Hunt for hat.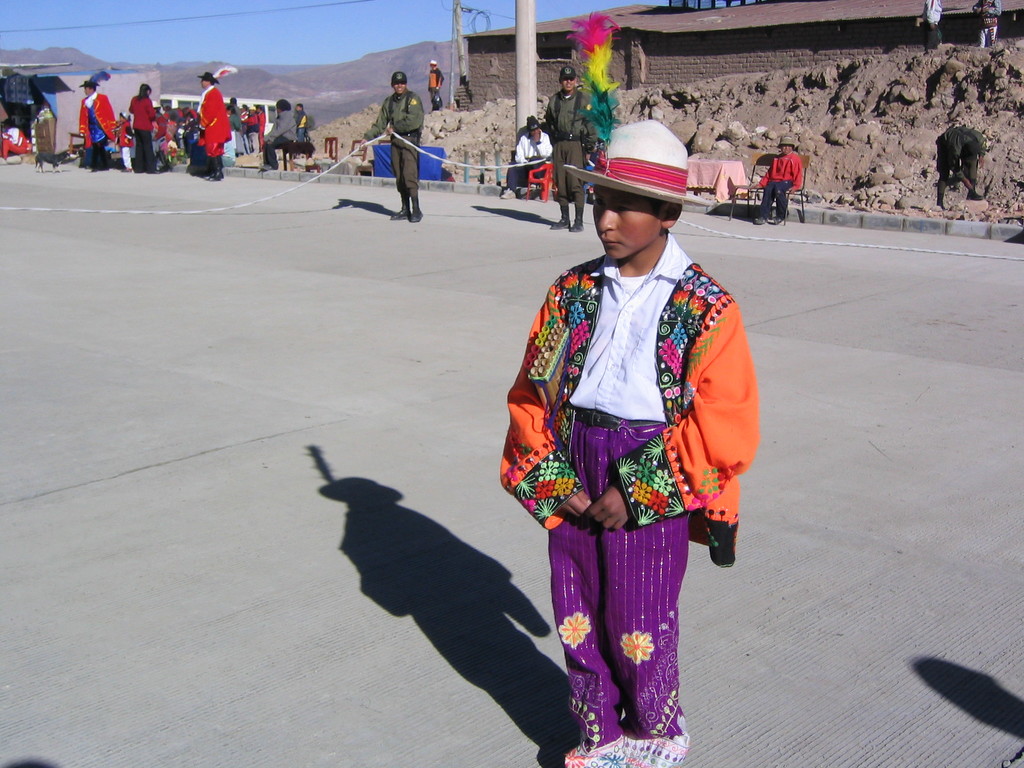
Hunted down at locate(391, 71, 406, 82).
